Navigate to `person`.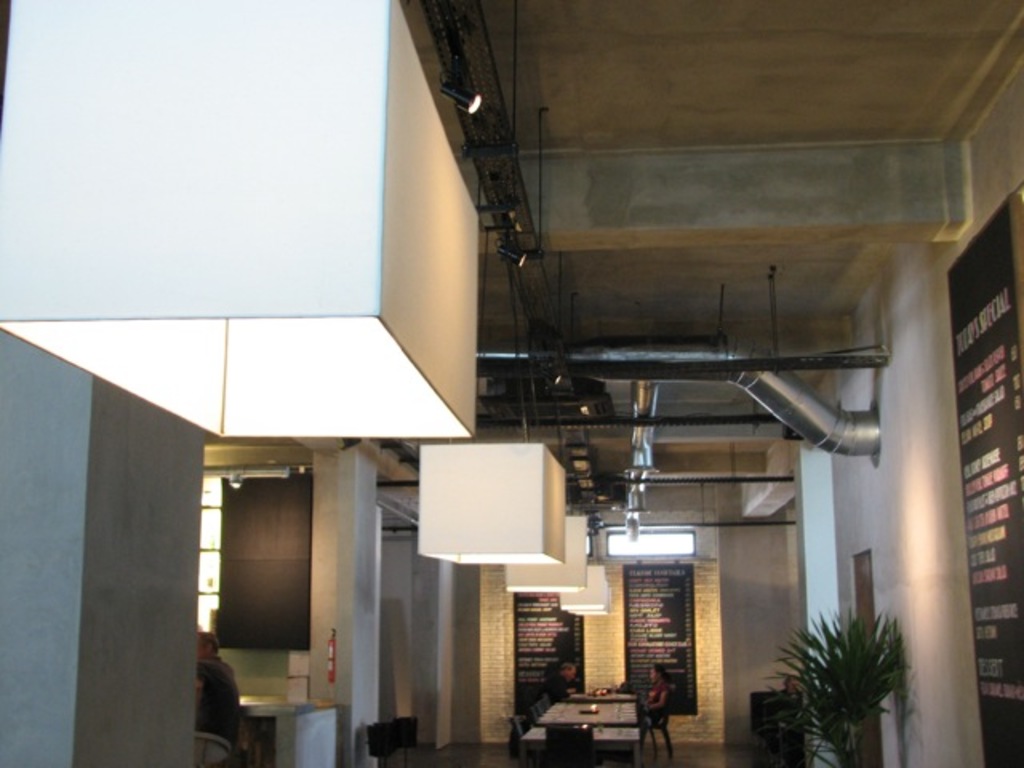
Navigation target: bbox=[184, 632, 245, 758].
